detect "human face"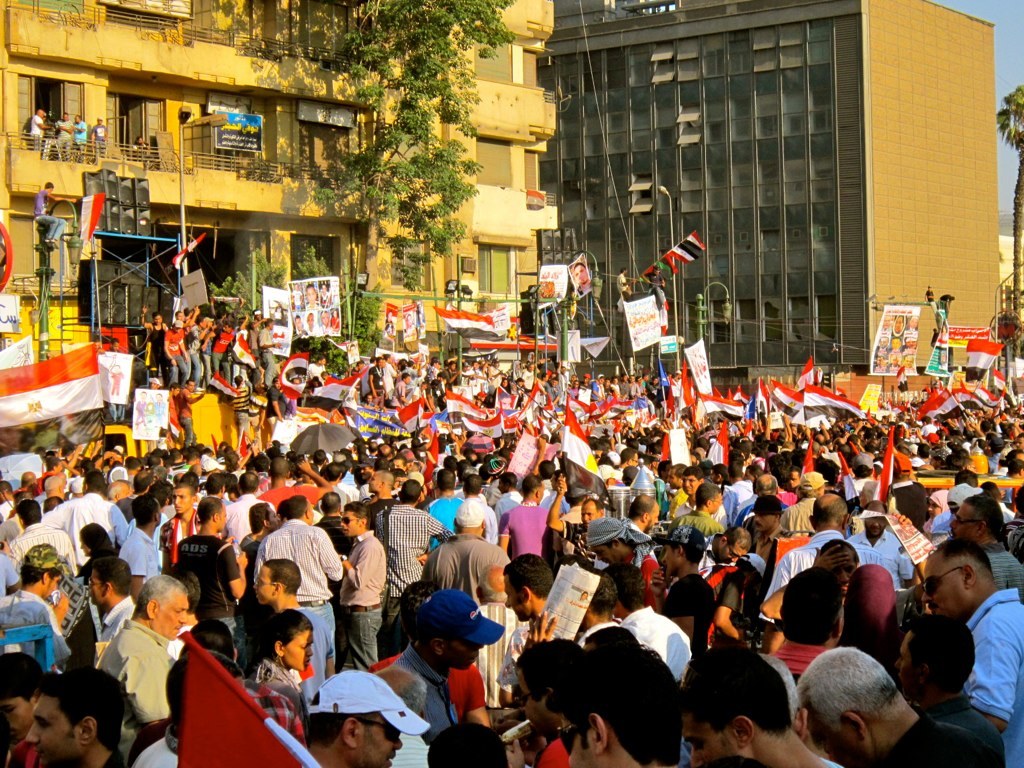
crop(511, 666, 549, 727)
